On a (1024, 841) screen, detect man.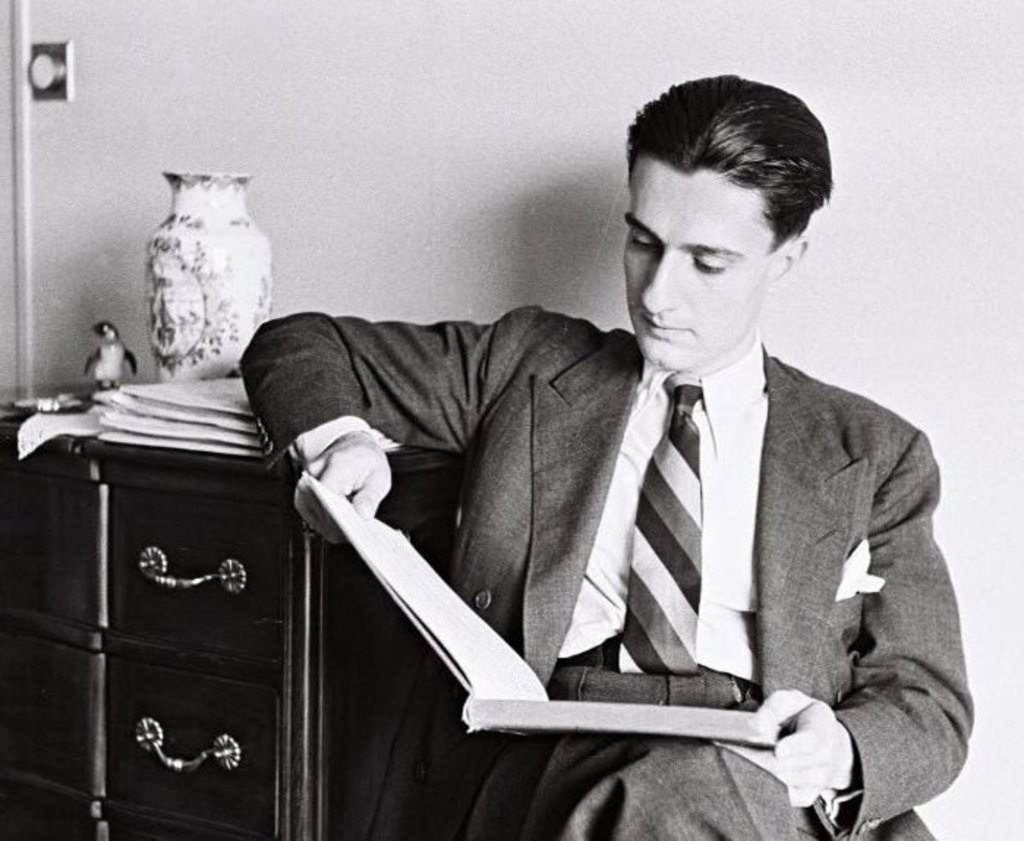
164,114,957,835.
